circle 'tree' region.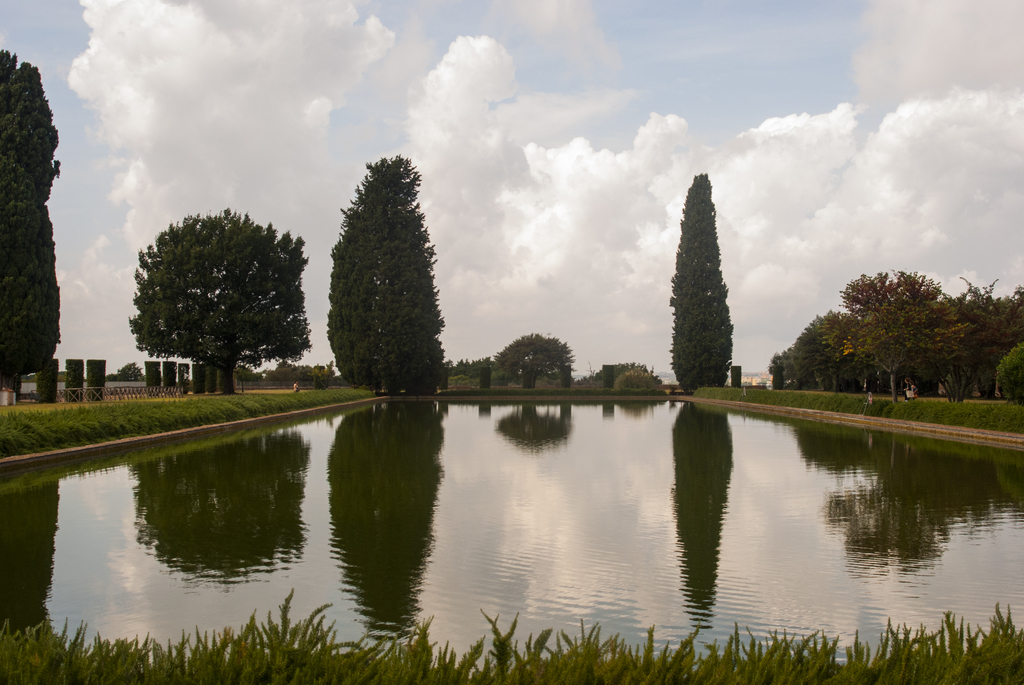
Region: box(138, 210, 314, 385).
